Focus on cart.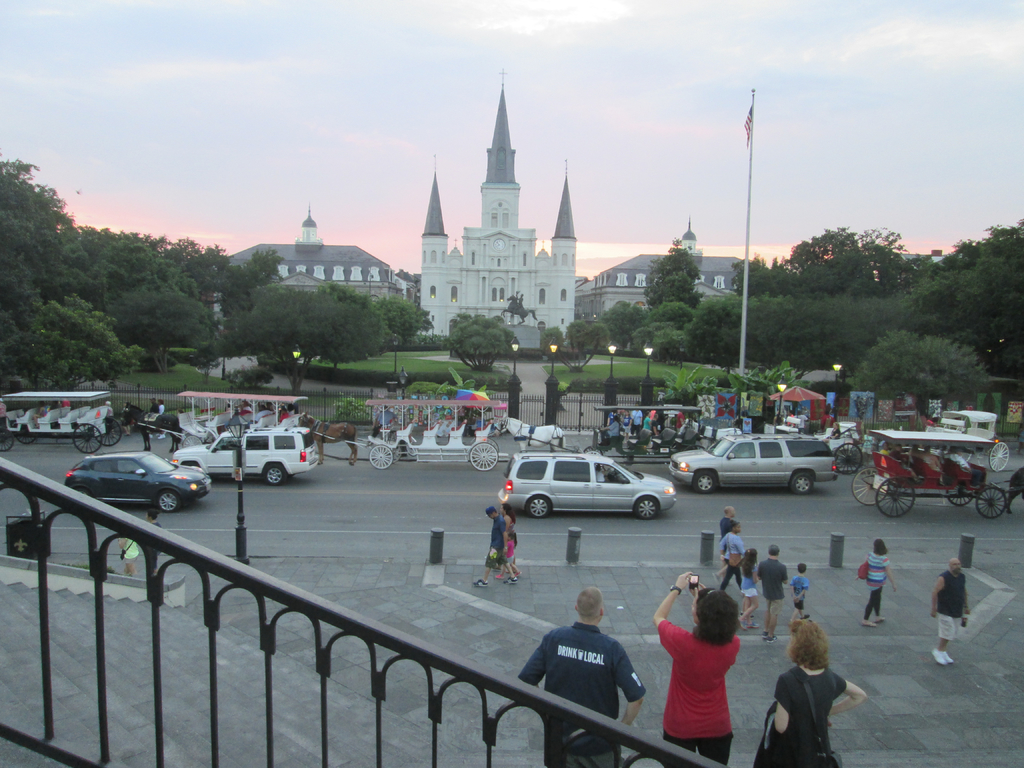
Focused at x1=526, y1=404, x2=708, y2=463.
